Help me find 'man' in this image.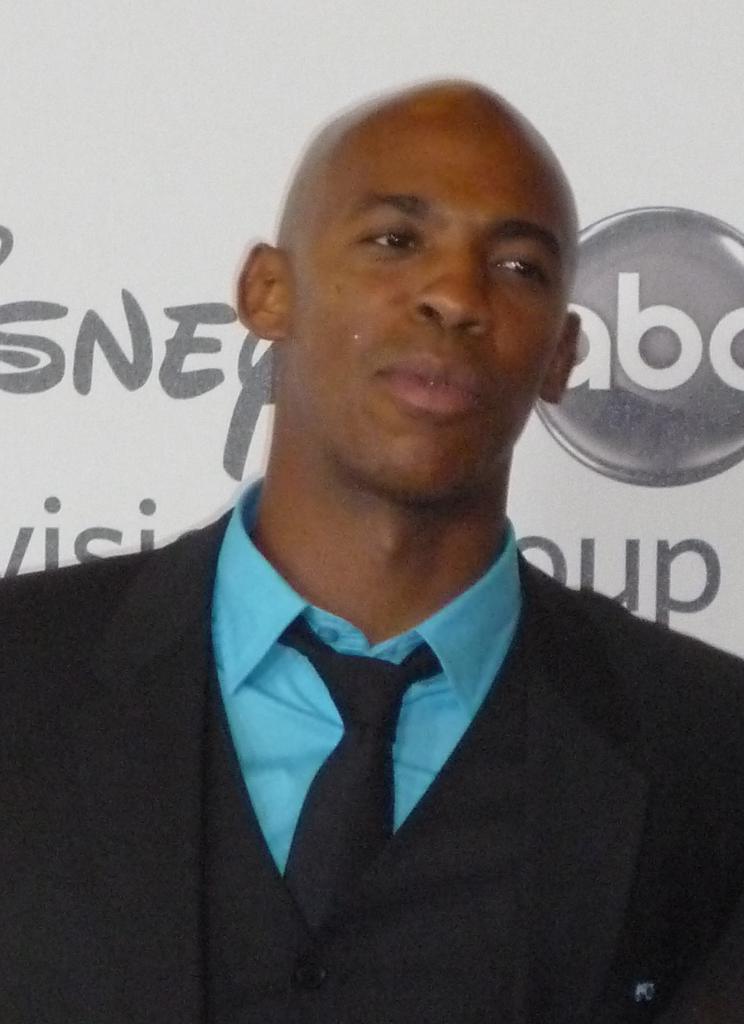
Found it: l=44, t=92, r=741, b=1017.
